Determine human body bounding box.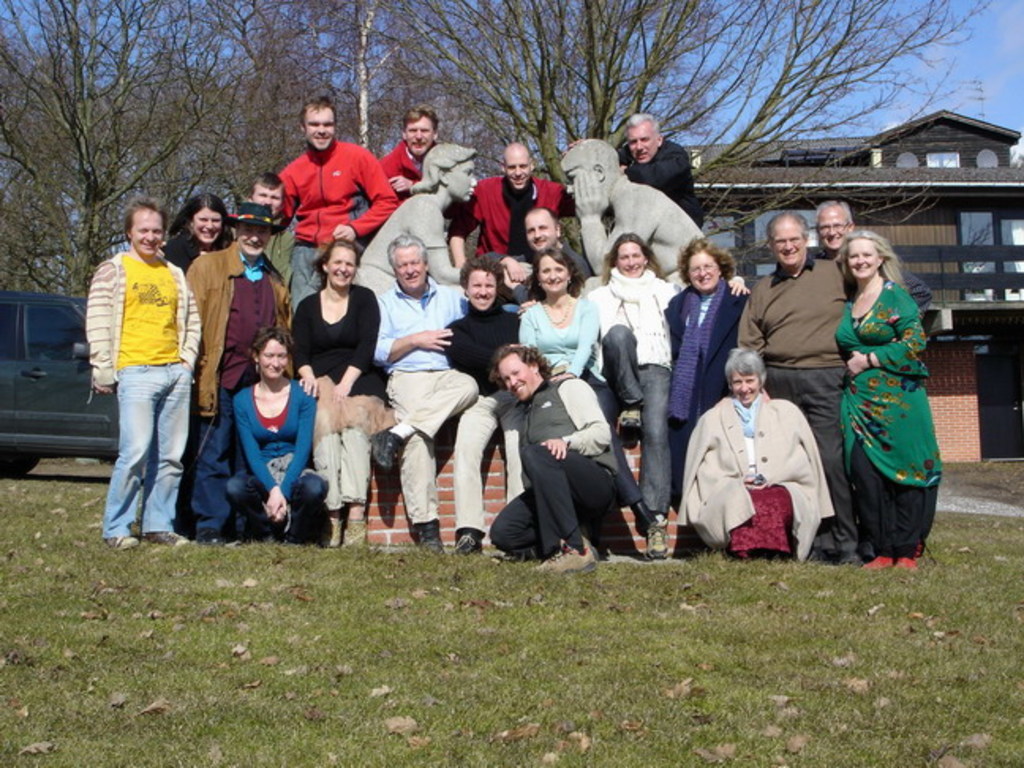
Determined: {"left": 659, "top": 242, "right": 760, "bottom": 498}.
